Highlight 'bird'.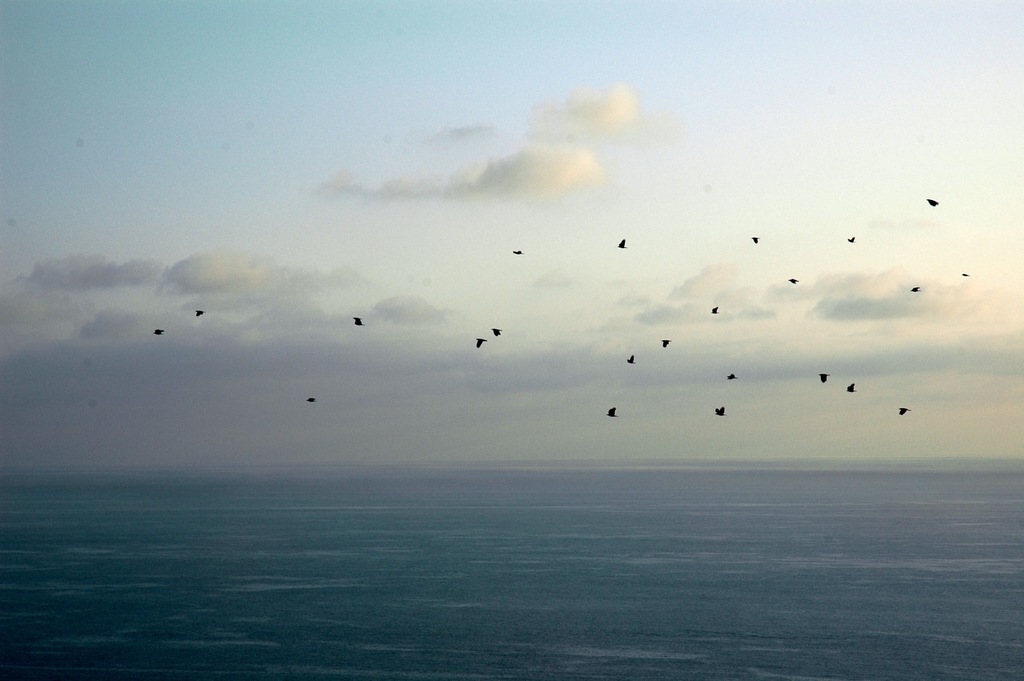
Highlighted region: <region>155, 330, 170, 334</region>.
